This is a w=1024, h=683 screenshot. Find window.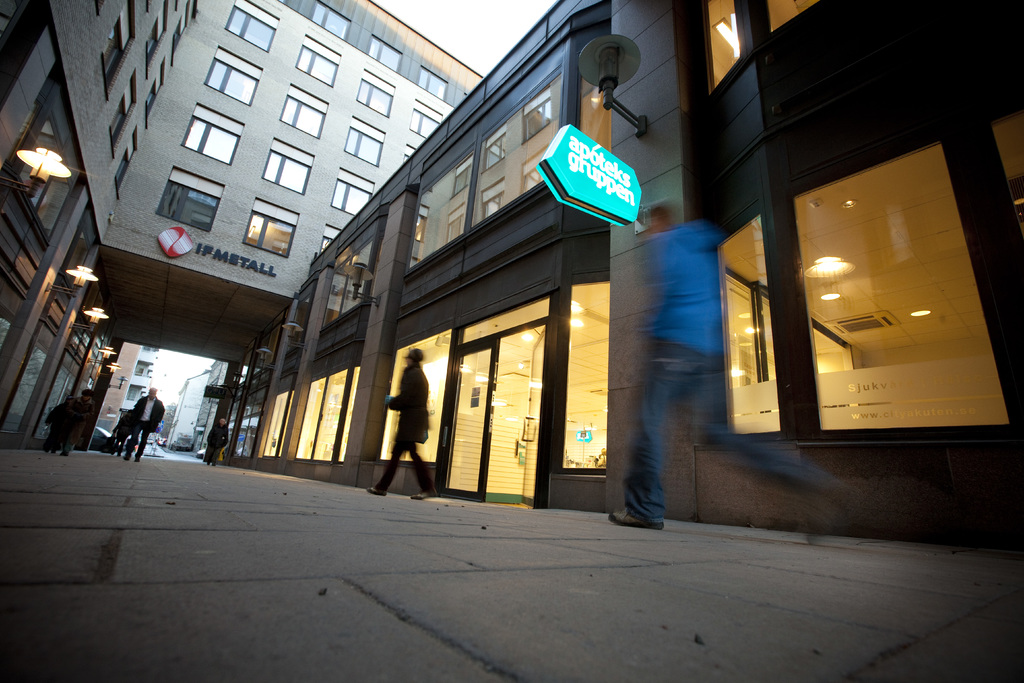
Bounding box: select_region(378, 322, 452, 466).
